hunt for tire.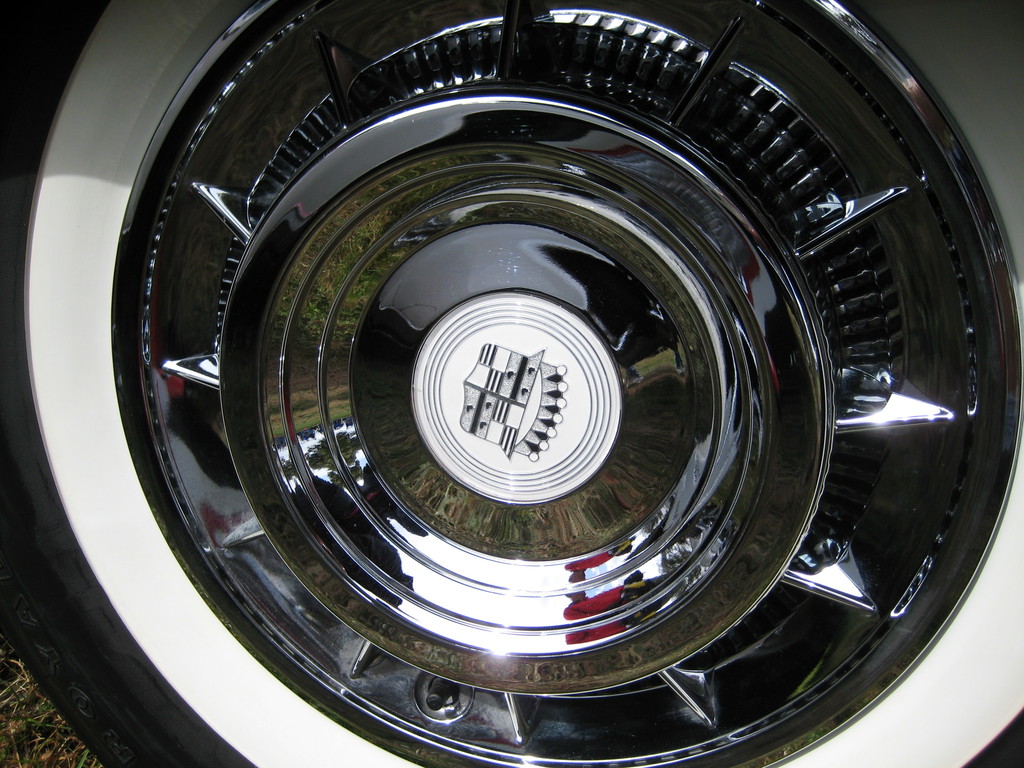
Hunted down at left=0, top=0, right=1023, bottom=767.
